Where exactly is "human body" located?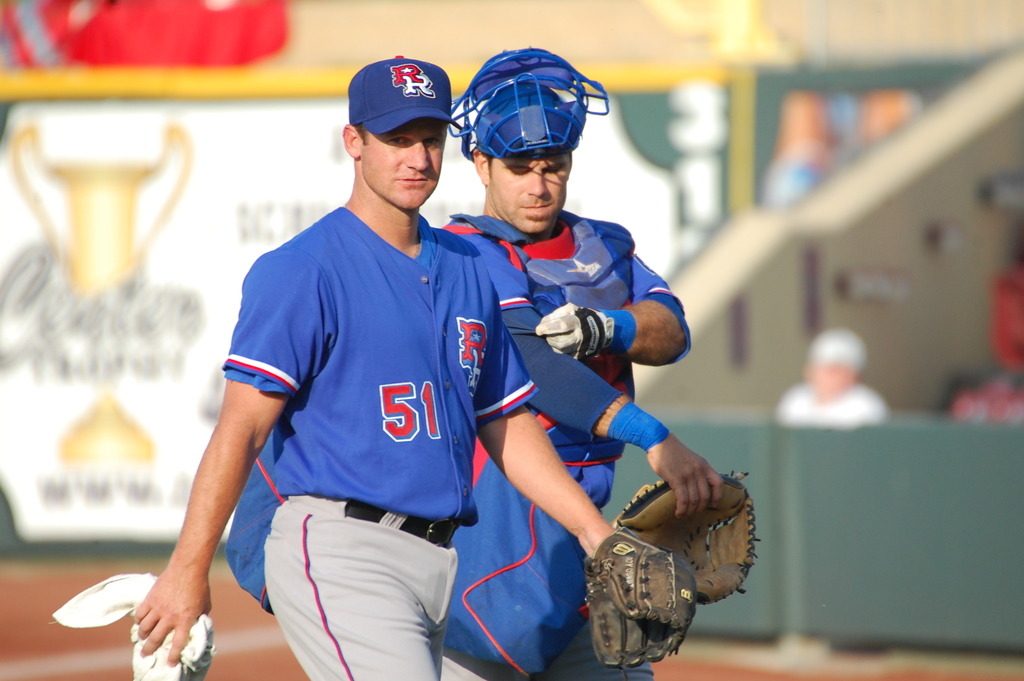
Its bounding box is 461, 49, 762, 675.
